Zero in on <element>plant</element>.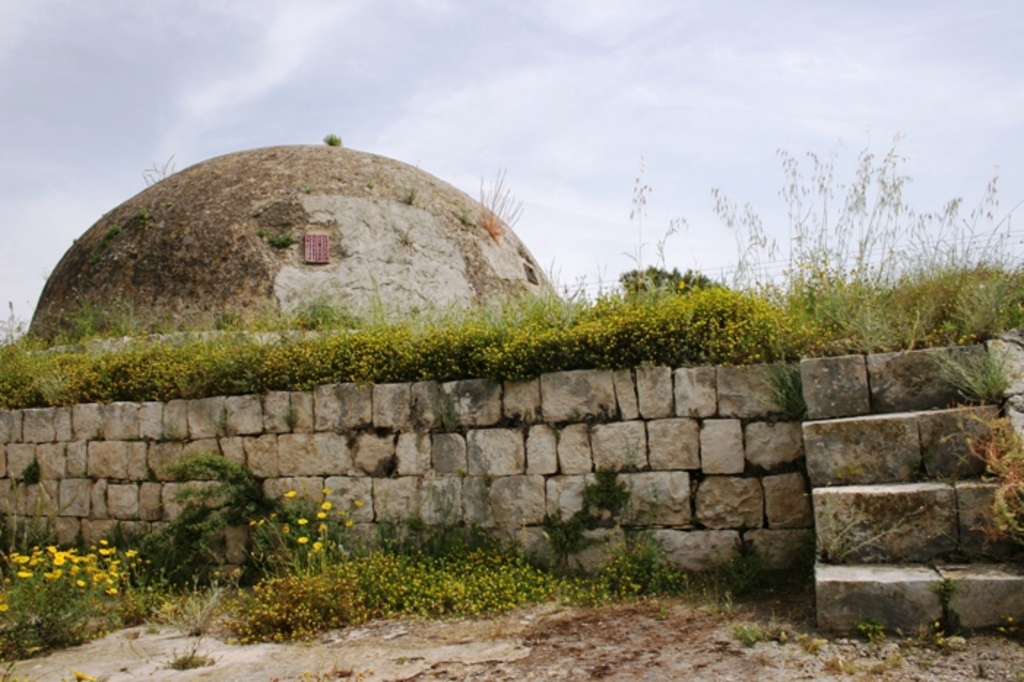
Zeroed in: select_region(761, 343, 815, 426).
